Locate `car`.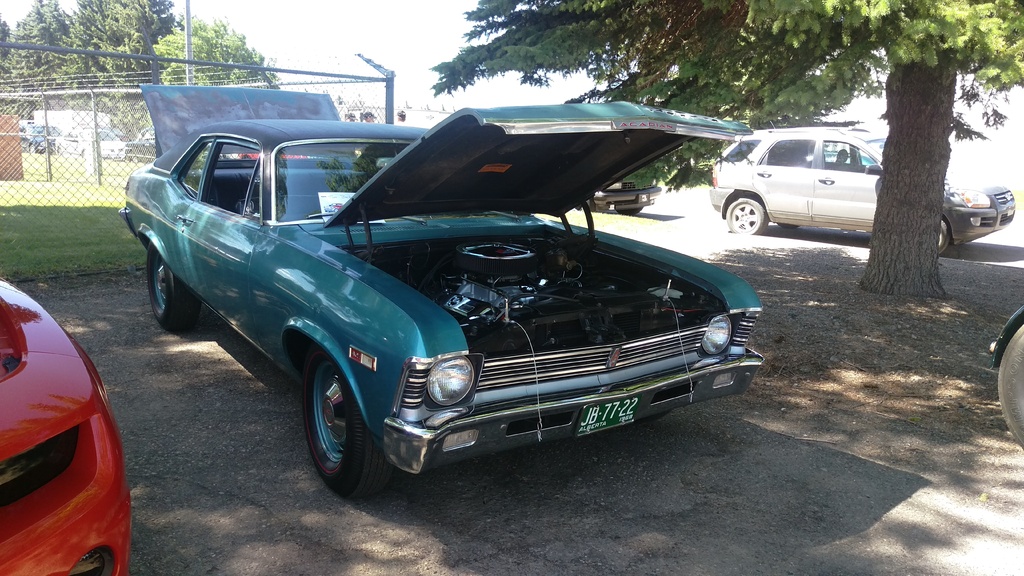
Bounding box: x1=0, y1=277, x2=131, y2=575.
